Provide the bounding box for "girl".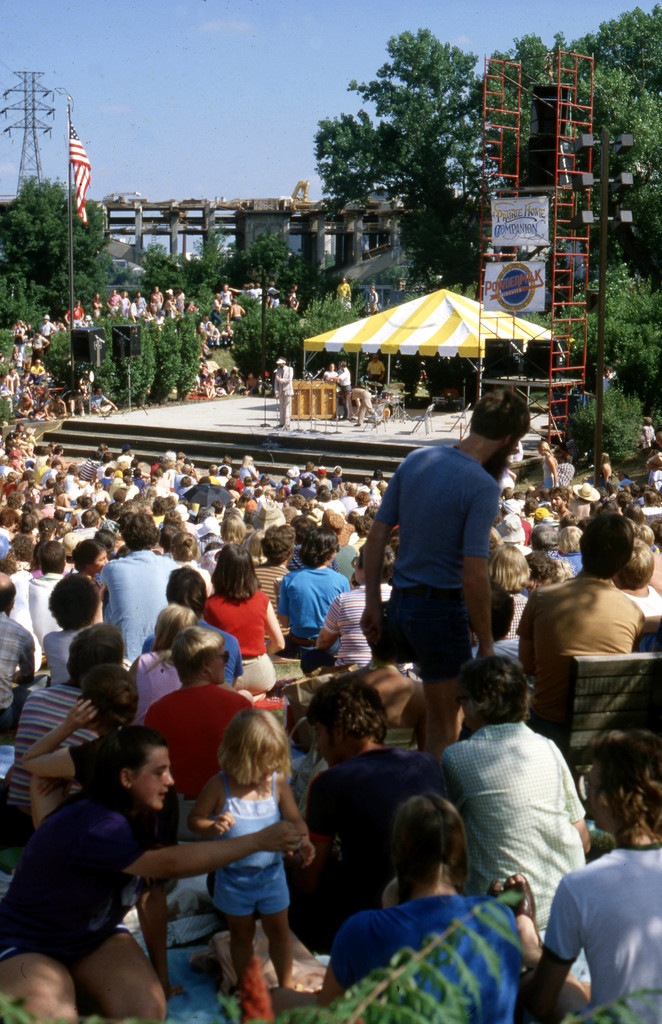
[left=187, top=716, right=299, bottom=990].
